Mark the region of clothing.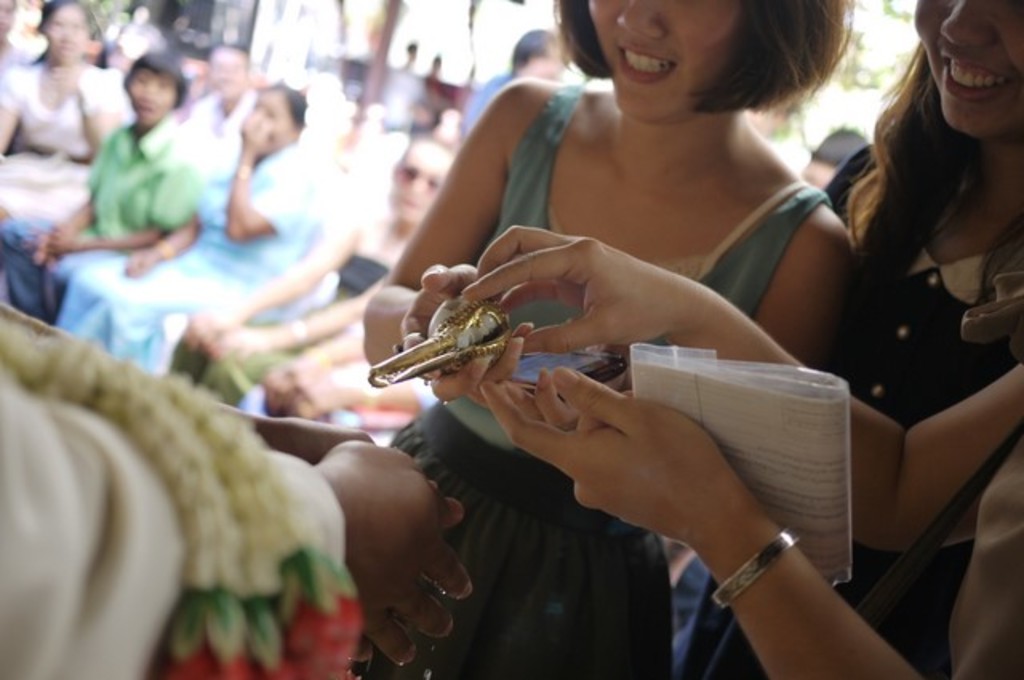
Region: [158,245,395,418].
